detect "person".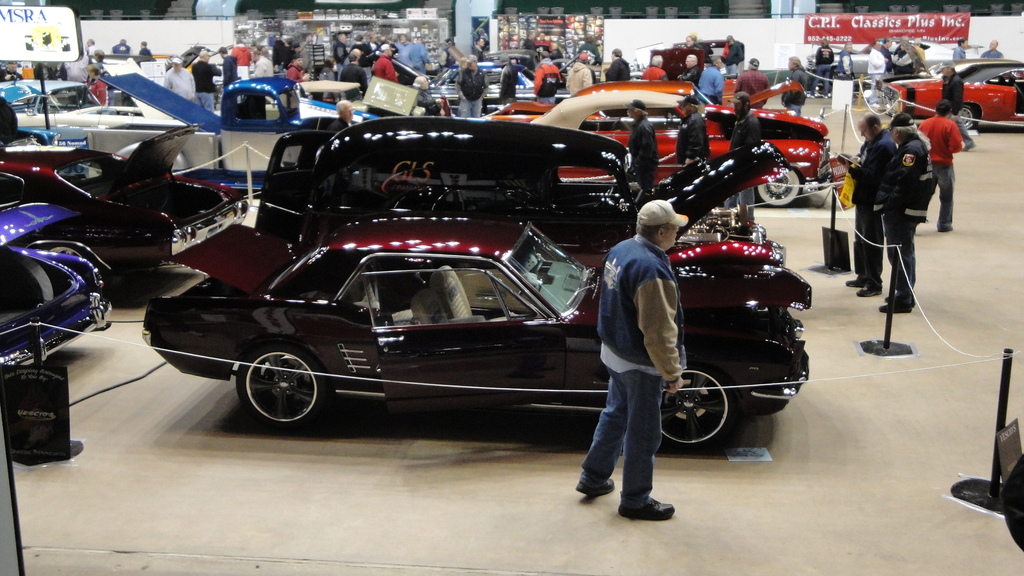
Detected at box=[782, 56, 811, 113].
